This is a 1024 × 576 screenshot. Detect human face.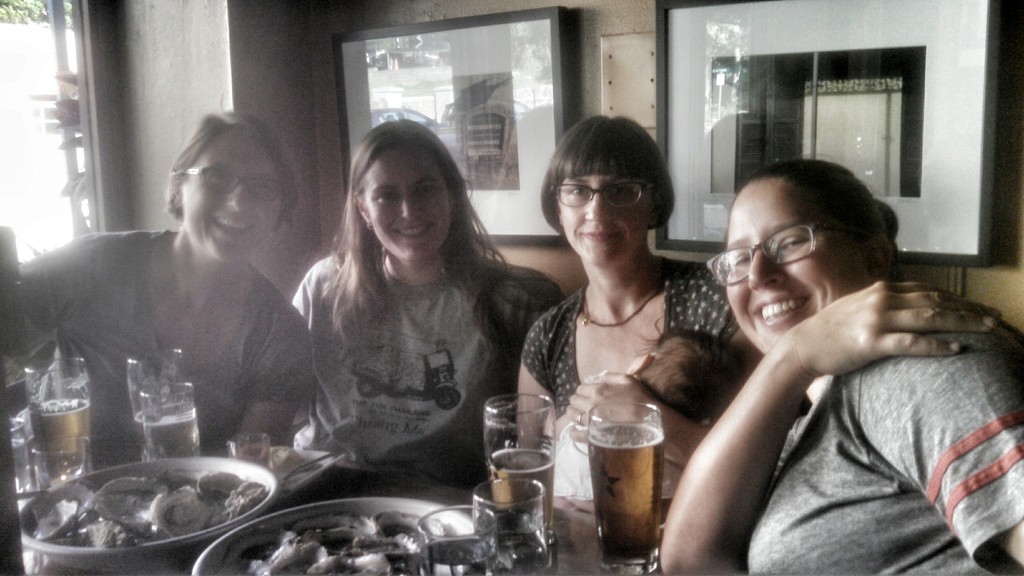
detection(556, 168, 650, 269).
